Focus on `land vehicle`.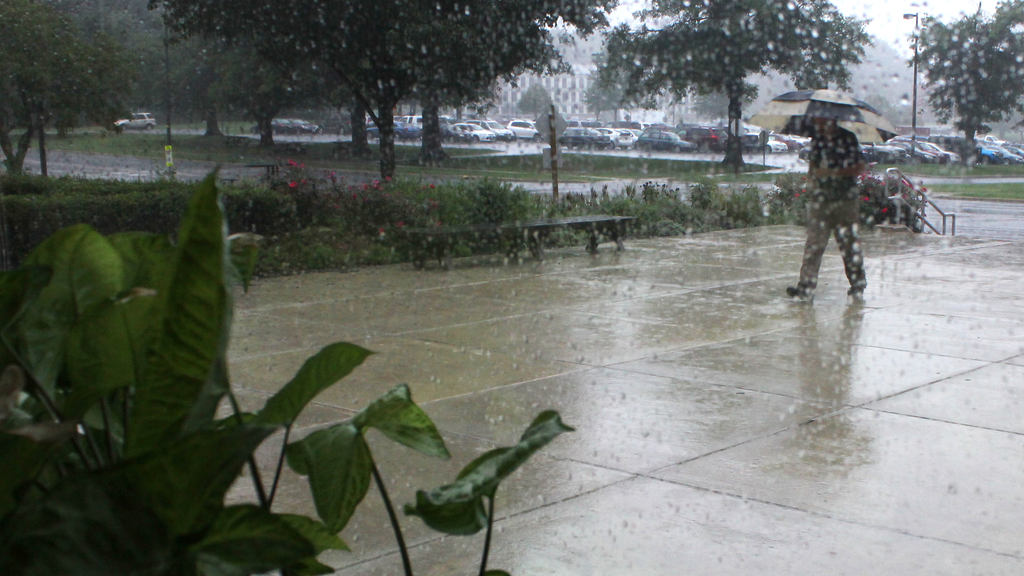
Focused at bbox(593, 126, 632, 147).
